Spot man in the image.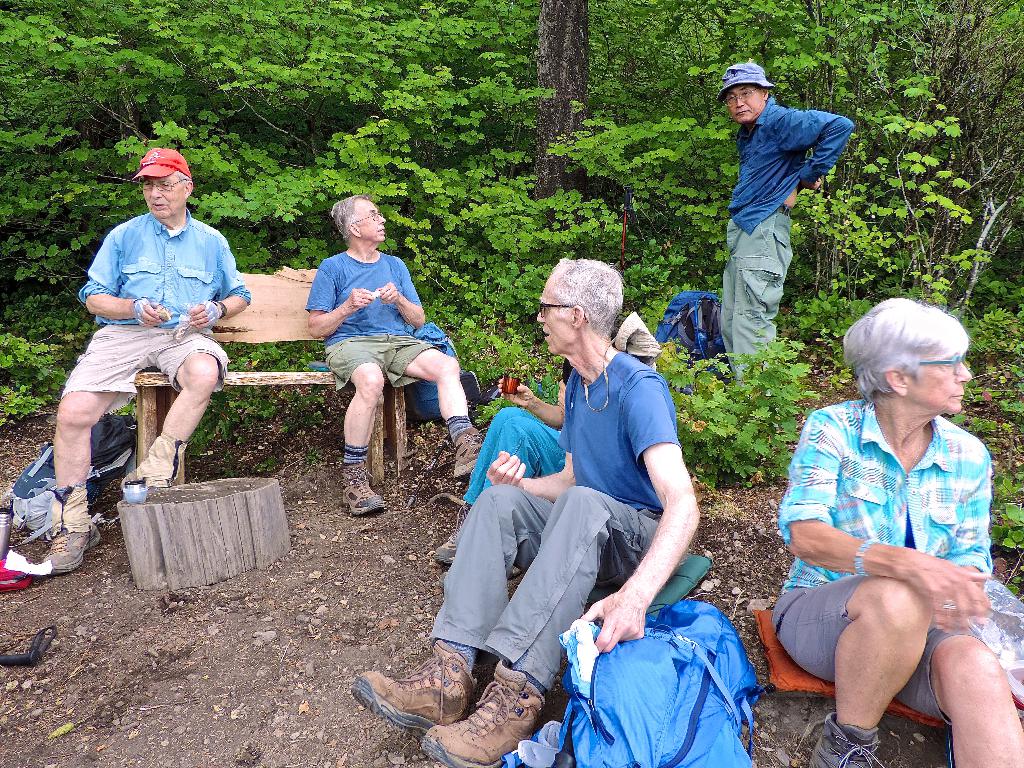
man found at select_region(713, 60, 856, 406).
